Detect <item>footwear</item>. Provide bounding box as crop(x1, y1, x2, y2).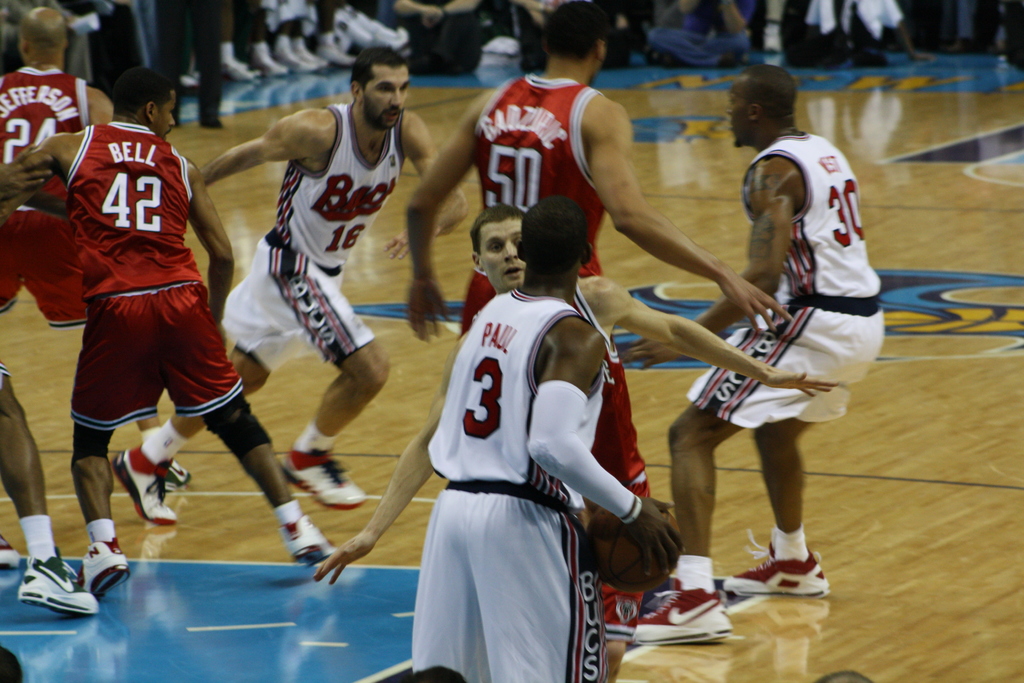
crop(278, 47, 311, 70).
